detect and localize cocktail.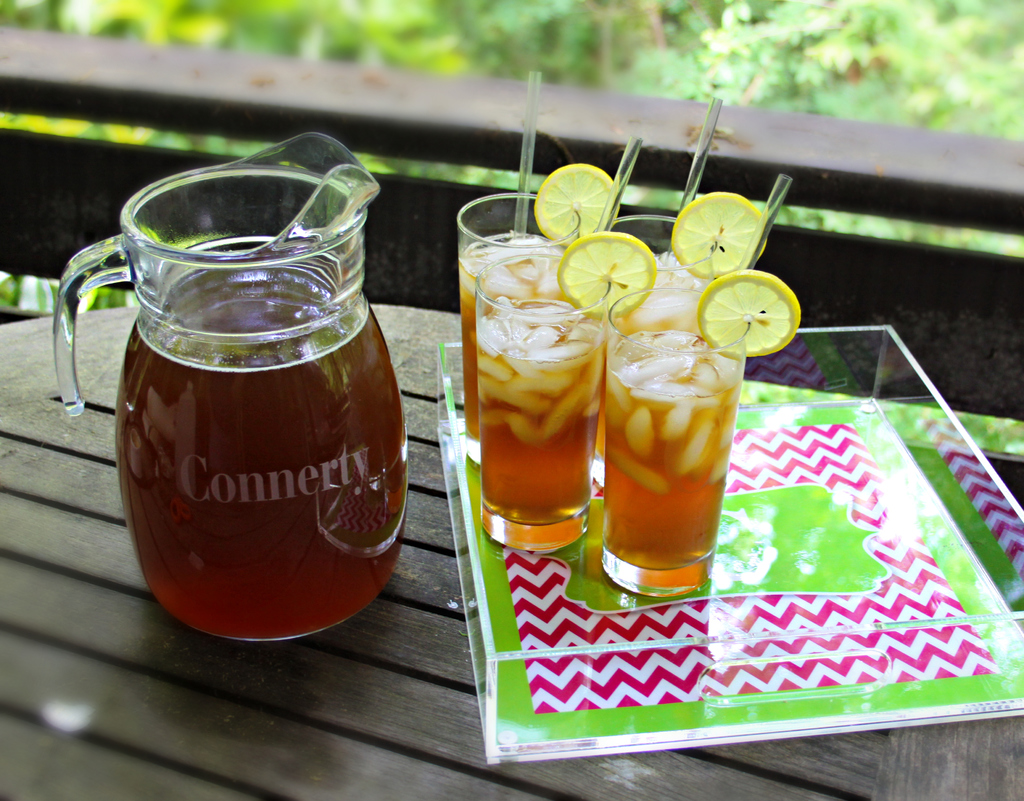
Localized at (x1=599, y1=269, x2=804, y2=598).
